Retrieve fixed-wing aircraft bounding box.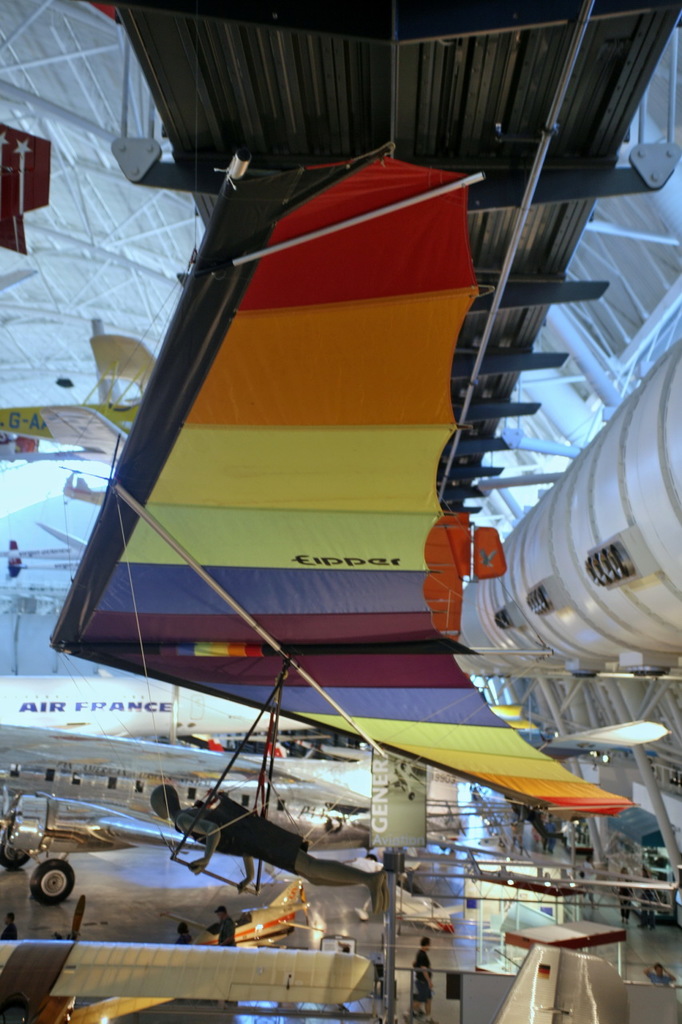
Bounding box: [492, 935, 631, 1022].
